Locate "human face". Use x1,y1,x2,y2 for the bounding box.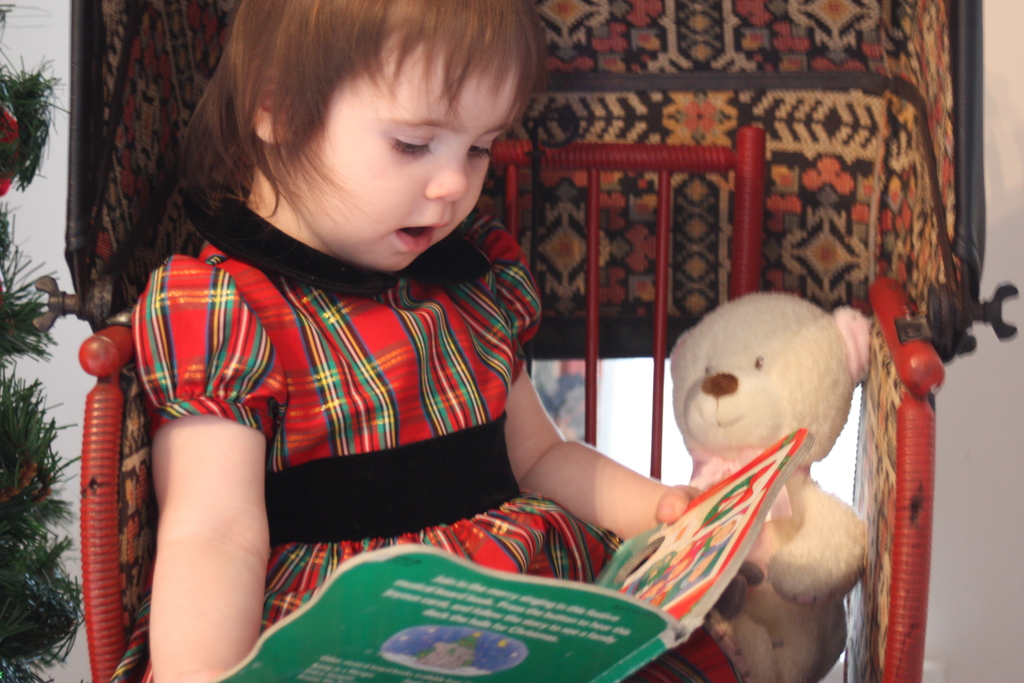
312,63,516,268.
